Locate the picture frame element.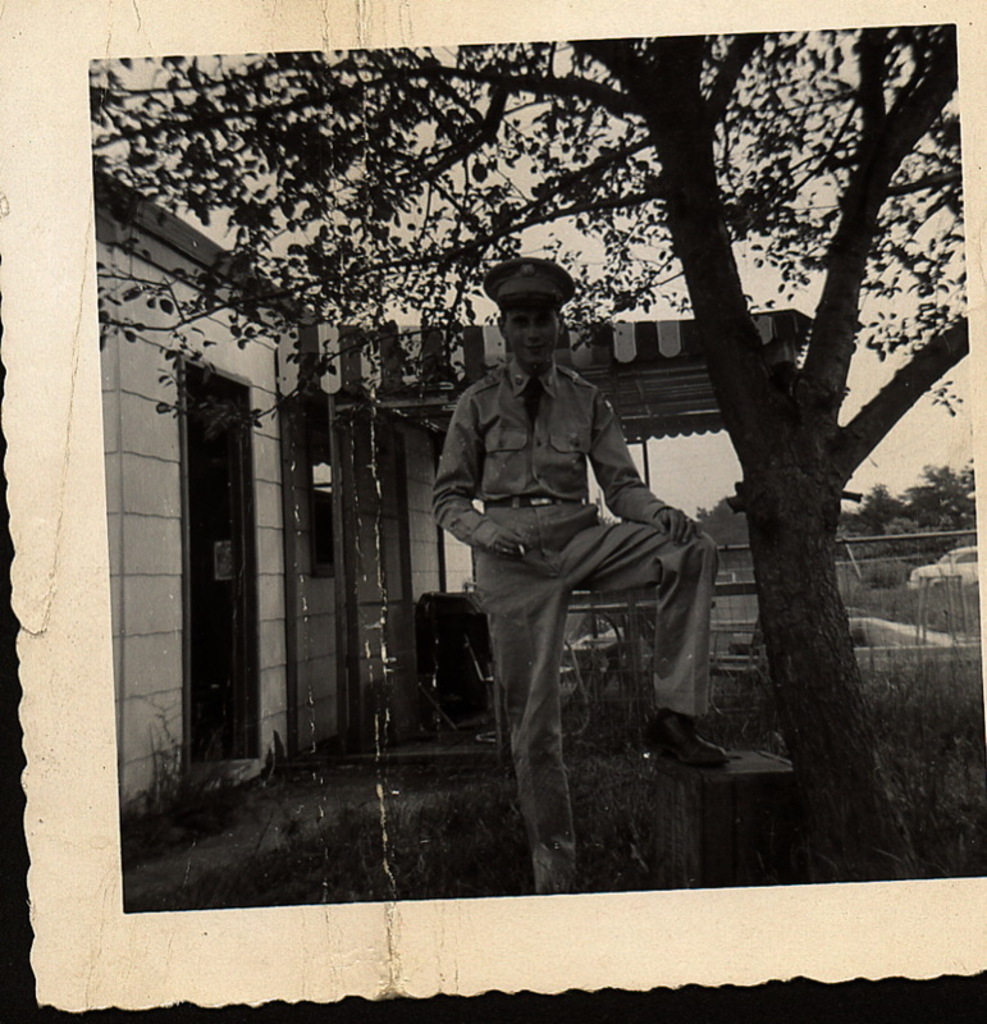
Element bbox: (x1=0, y1=0, x2=986, y2=1023).
